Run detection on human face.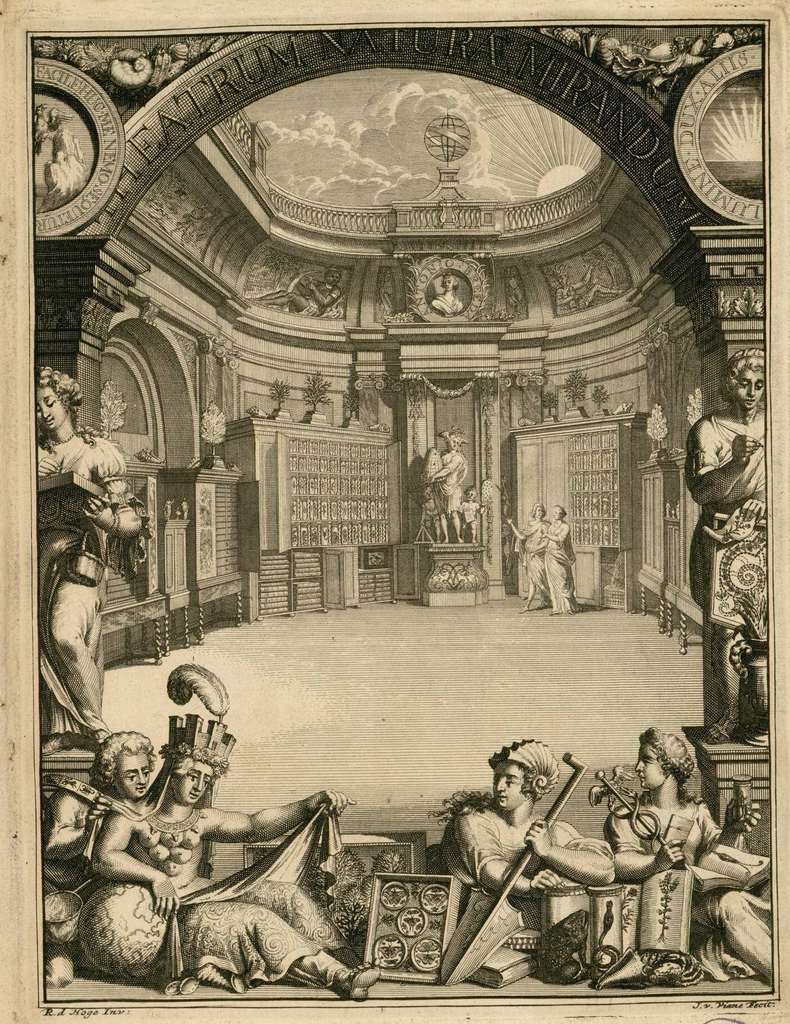
Result: (534,508,542,518).
